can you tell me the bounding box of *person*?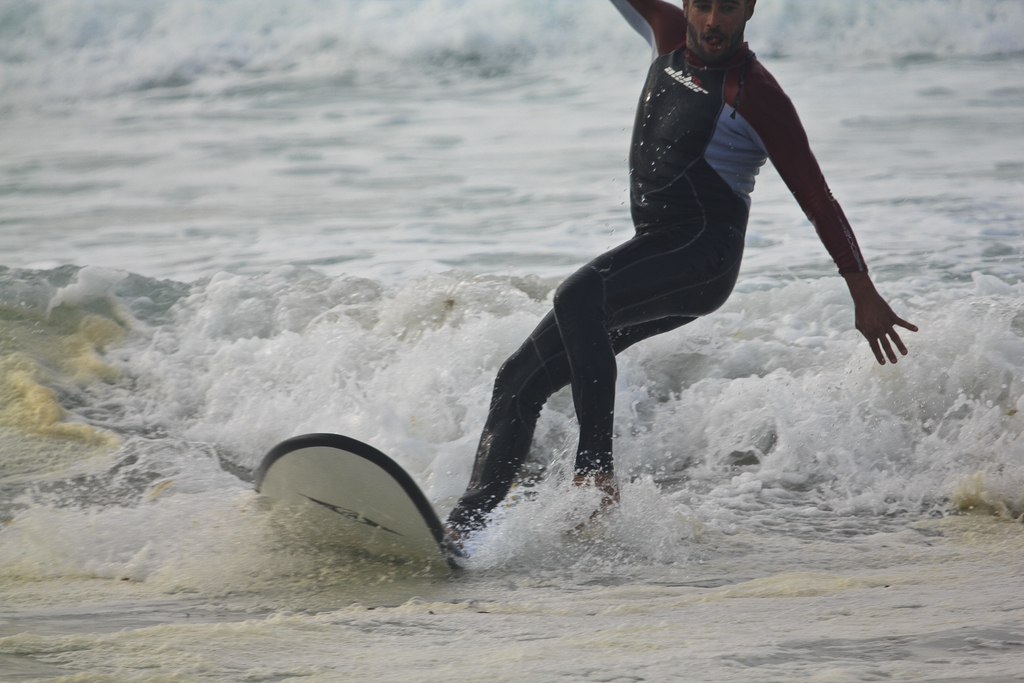
locate(314, 19, 872, 525).
